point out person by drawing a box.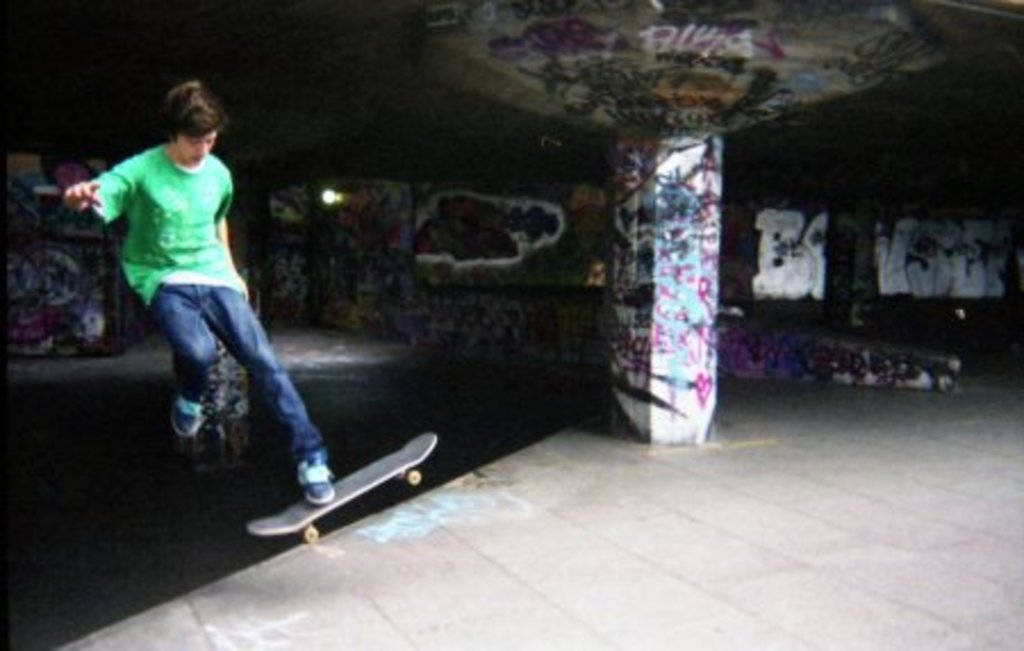
{"x1": 73, "y1": 86, "x2": 284, "y2": 442}.
